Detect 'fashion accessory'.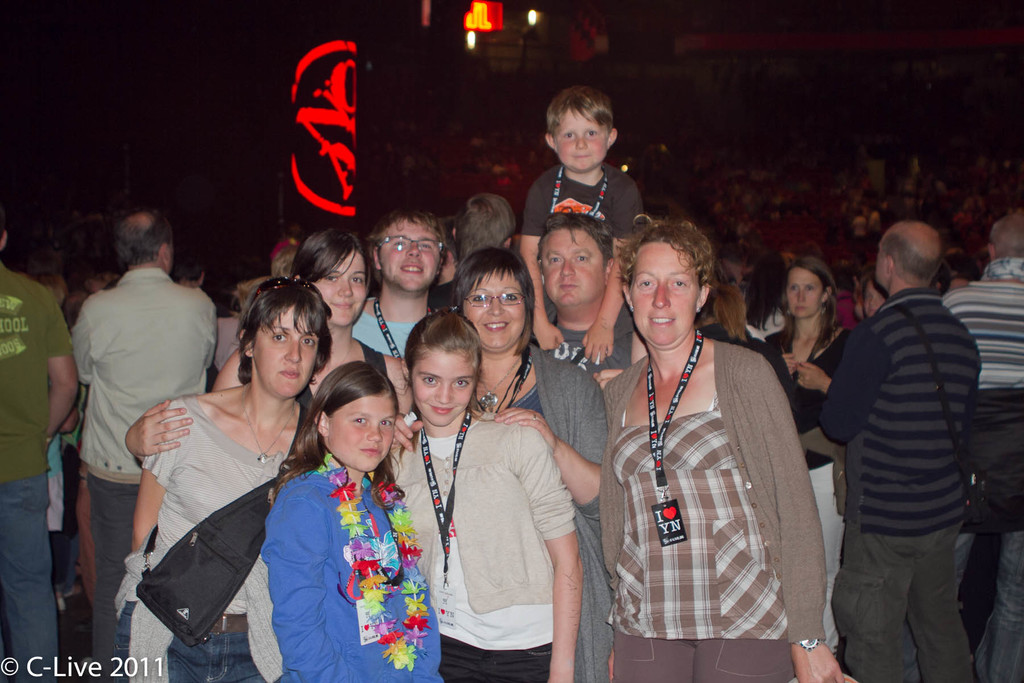
Detected at detection(479, 358, 522, 408).
